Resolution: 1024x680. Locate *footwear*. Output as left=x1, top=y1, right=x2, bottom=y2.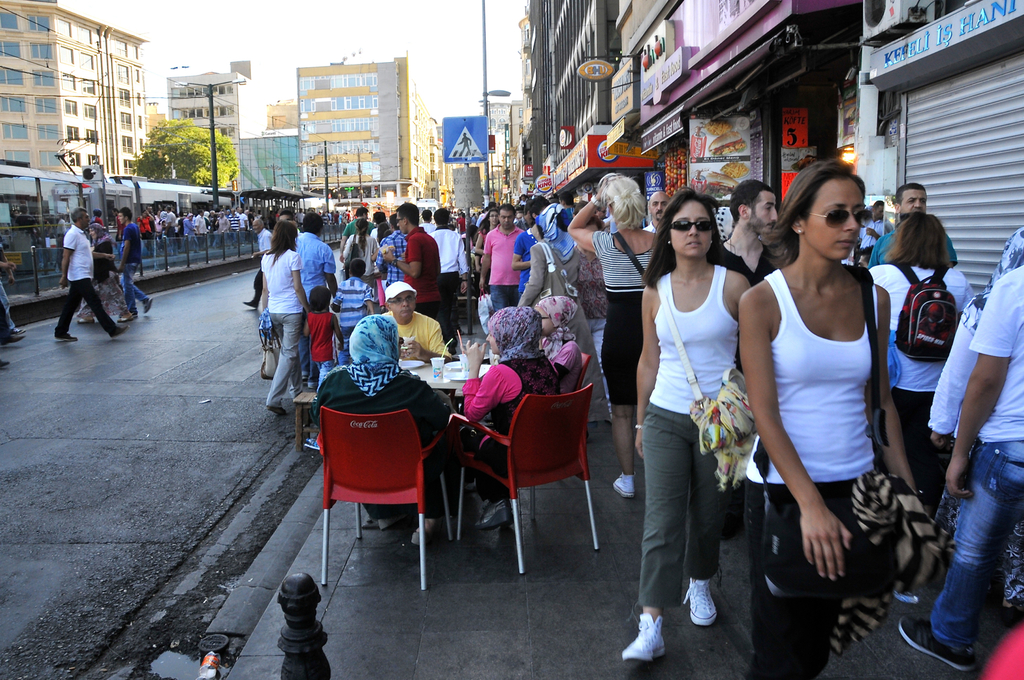
left=611, top=470, right=638, bottom=499.
